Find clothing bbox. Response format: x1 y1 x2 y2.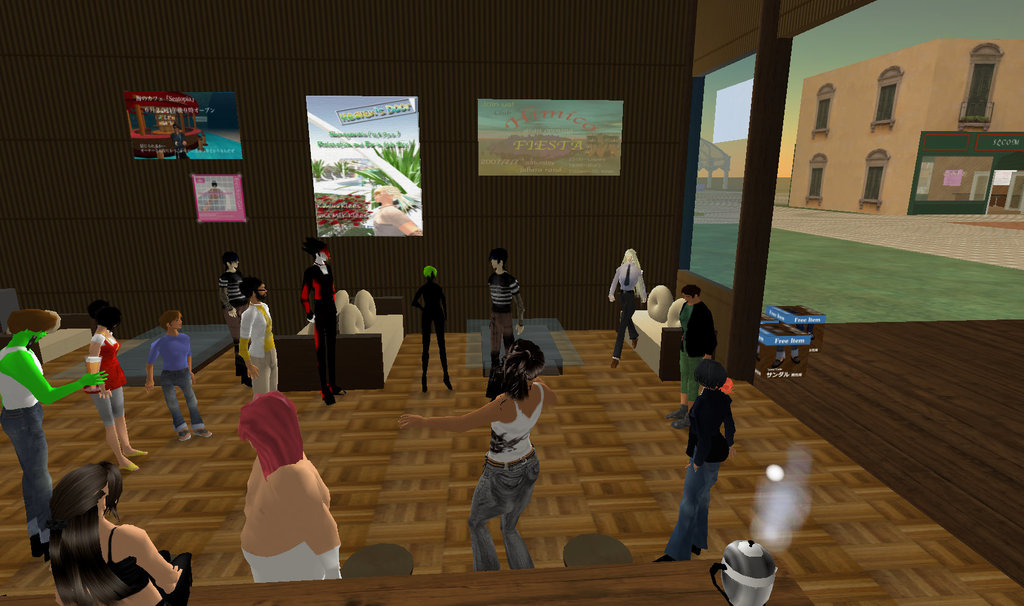
238 312 284 395.
